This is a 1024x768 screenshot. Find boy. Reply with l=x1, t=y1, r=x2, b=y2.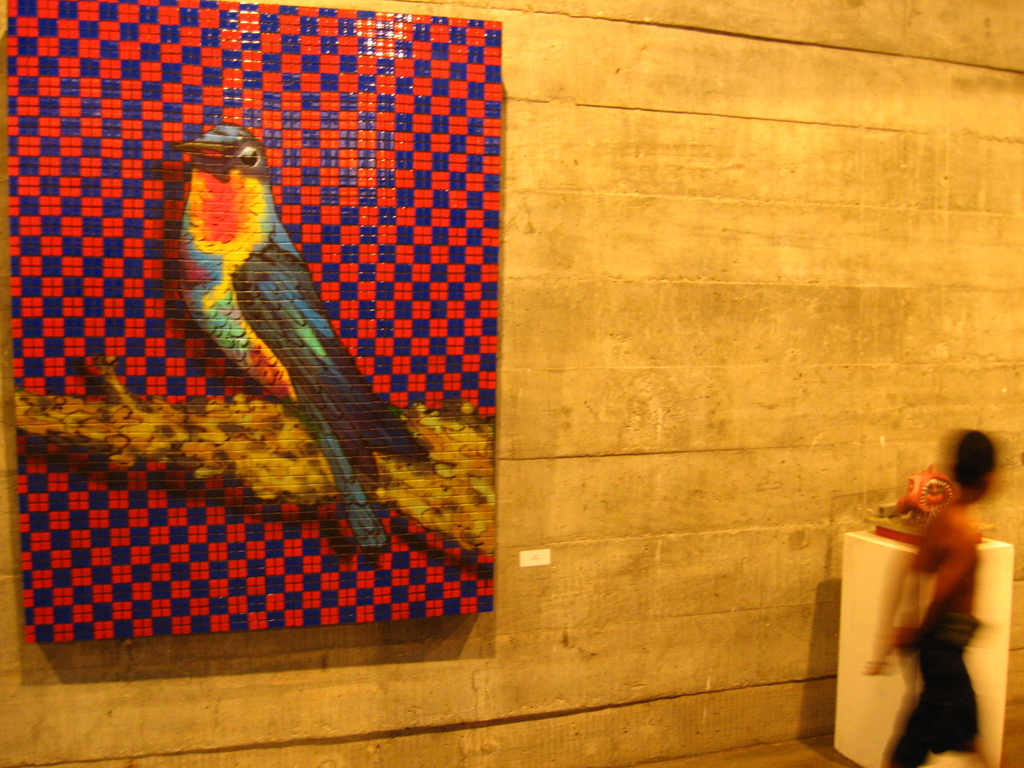
l=858, t=422, r=998, b=767.
